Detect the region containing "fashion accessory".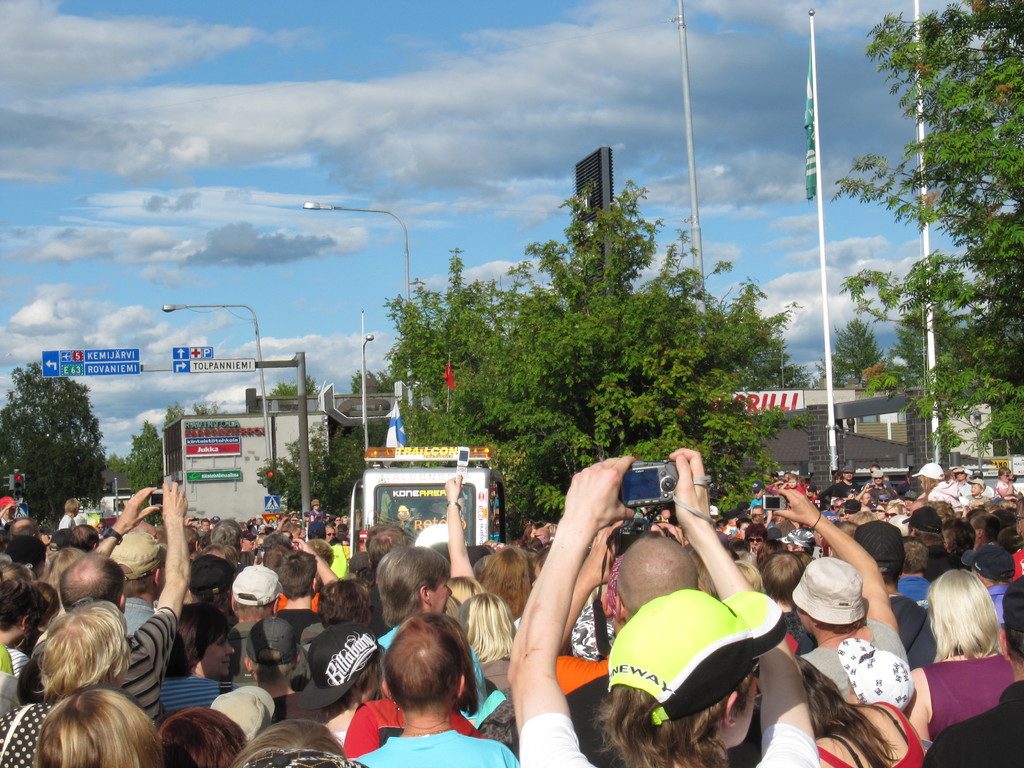
[444, 500, 461, 509].
